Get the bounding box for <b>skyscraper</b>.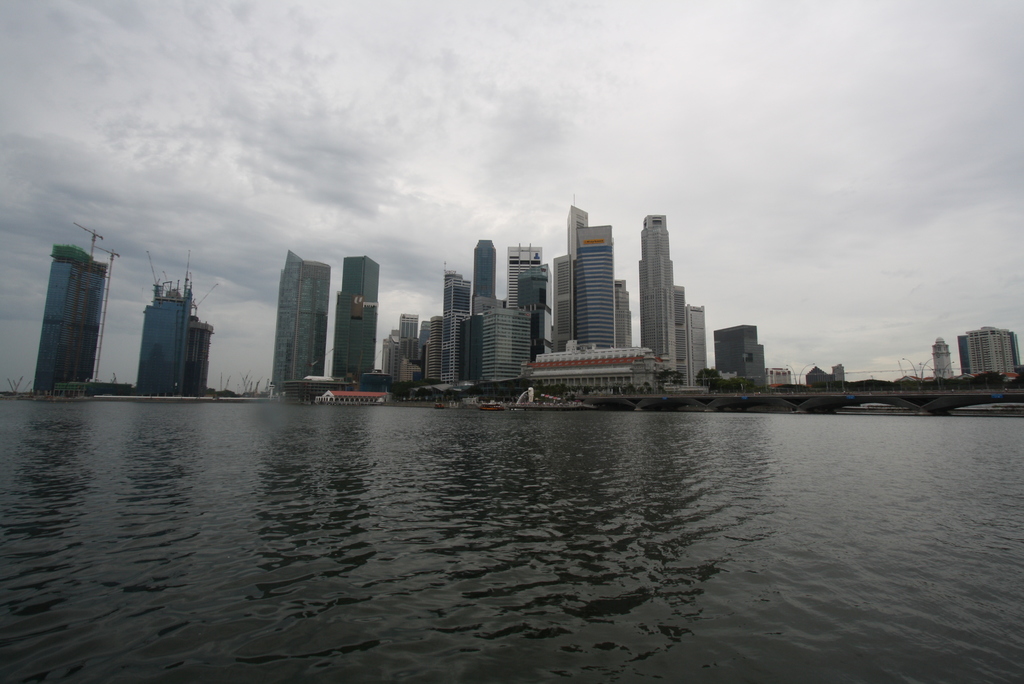
401, 311, 418, 379.
